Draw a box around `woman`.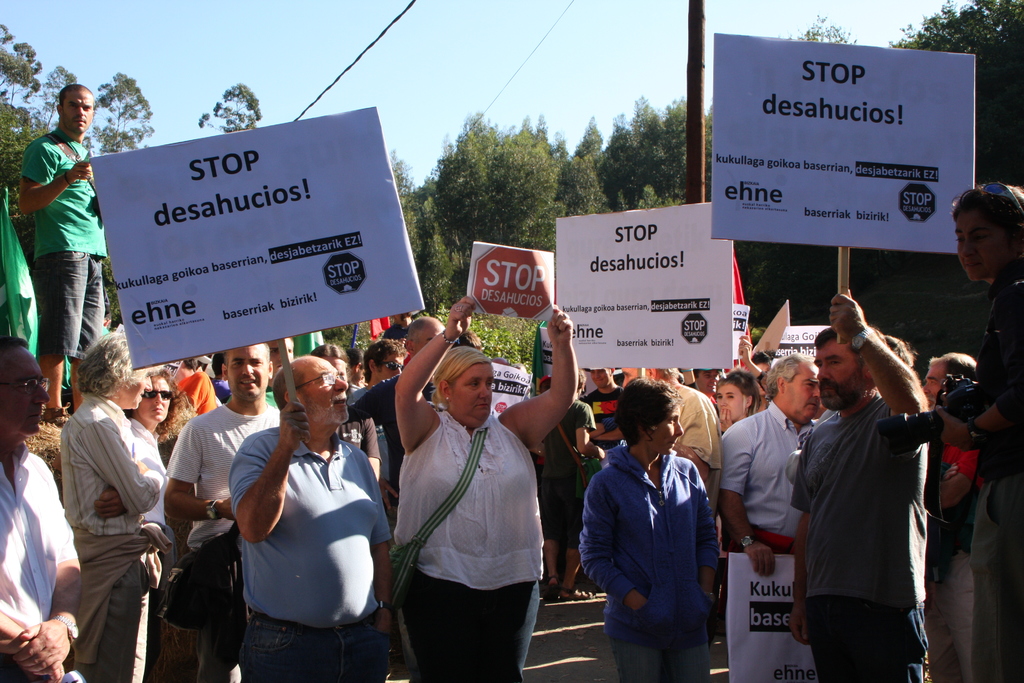
{"left": 372, "top": 300, "right": 561, "bottom": 671}.
